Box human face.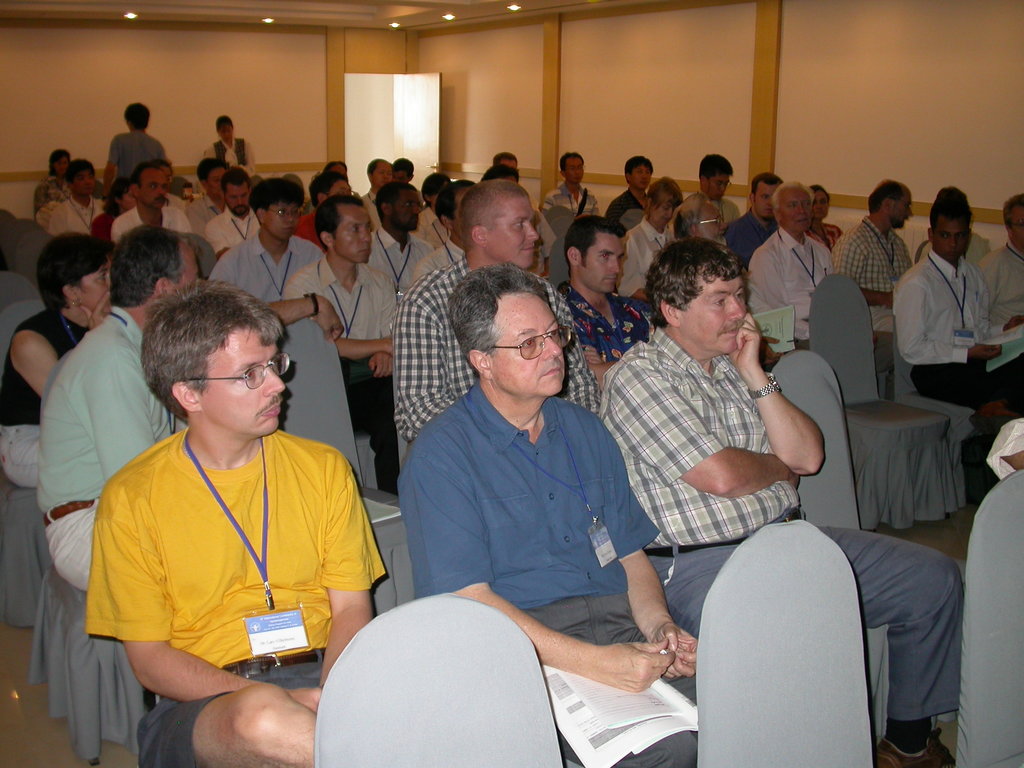
<region>673, 280, 748, 352</region>.
